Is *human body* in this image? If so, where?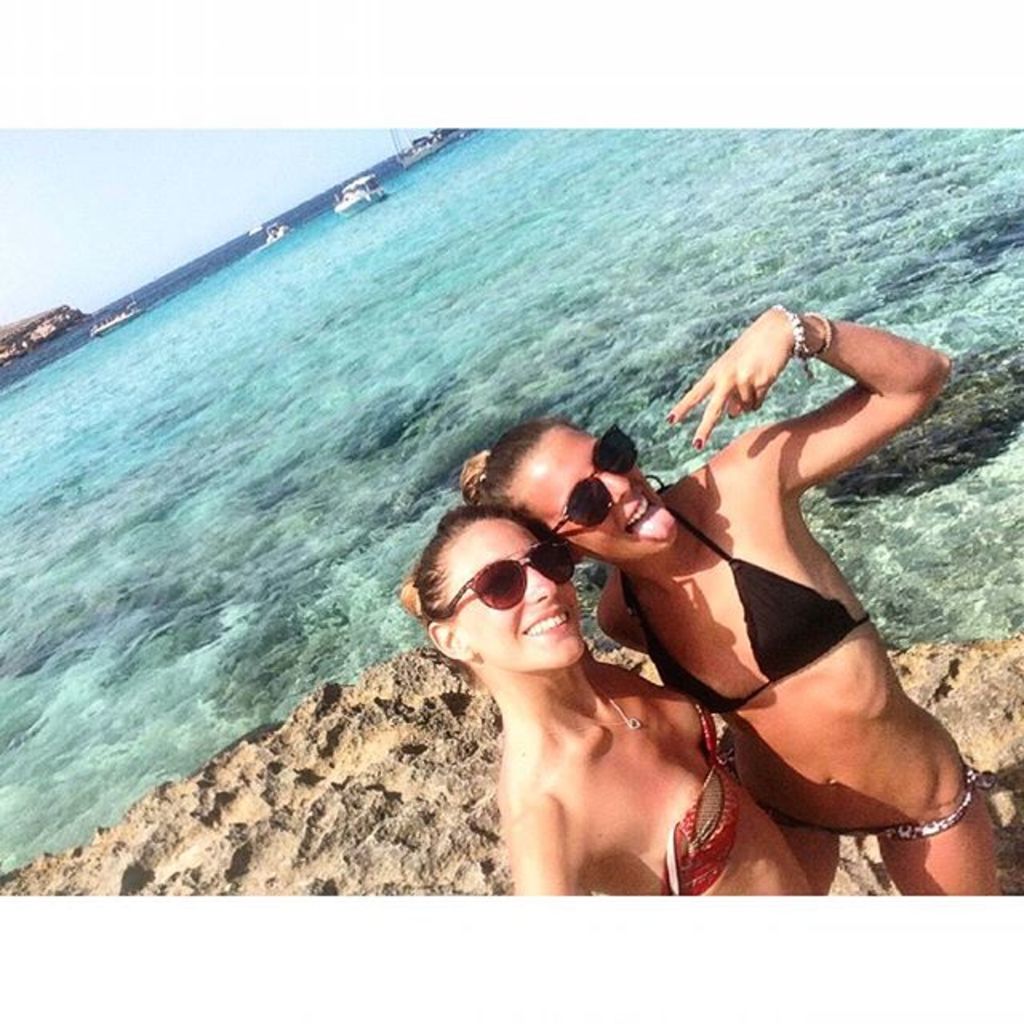
Yes, at x1=470, y1=310, x2=995, y2=902.
